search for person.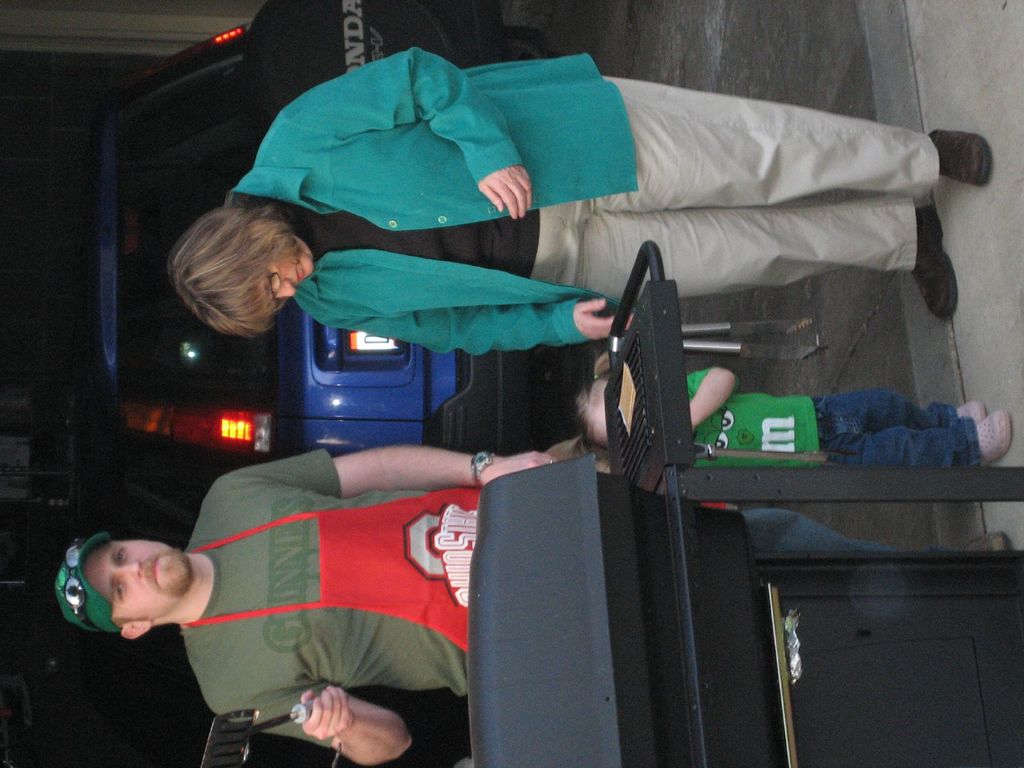
Found at x1=581, y1=360, x2=1014, y2=472.
